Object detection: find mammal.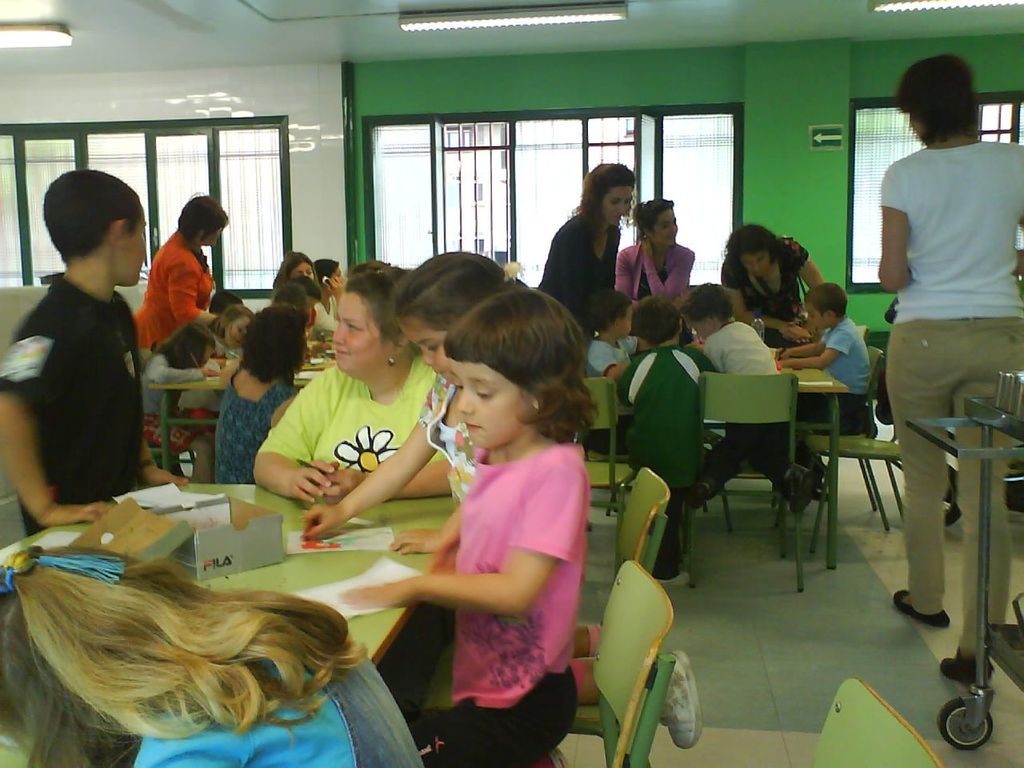
crop(616, 294, 726, 586).
